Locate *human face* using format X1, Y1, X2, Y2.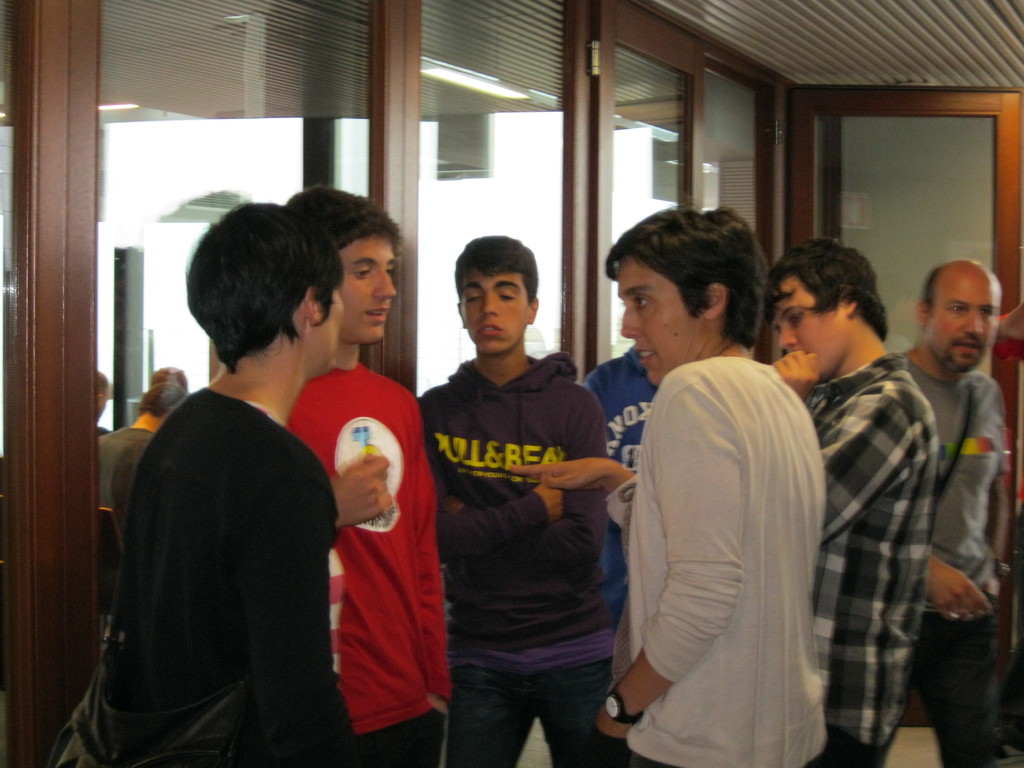
342, 240, 396, 344.
